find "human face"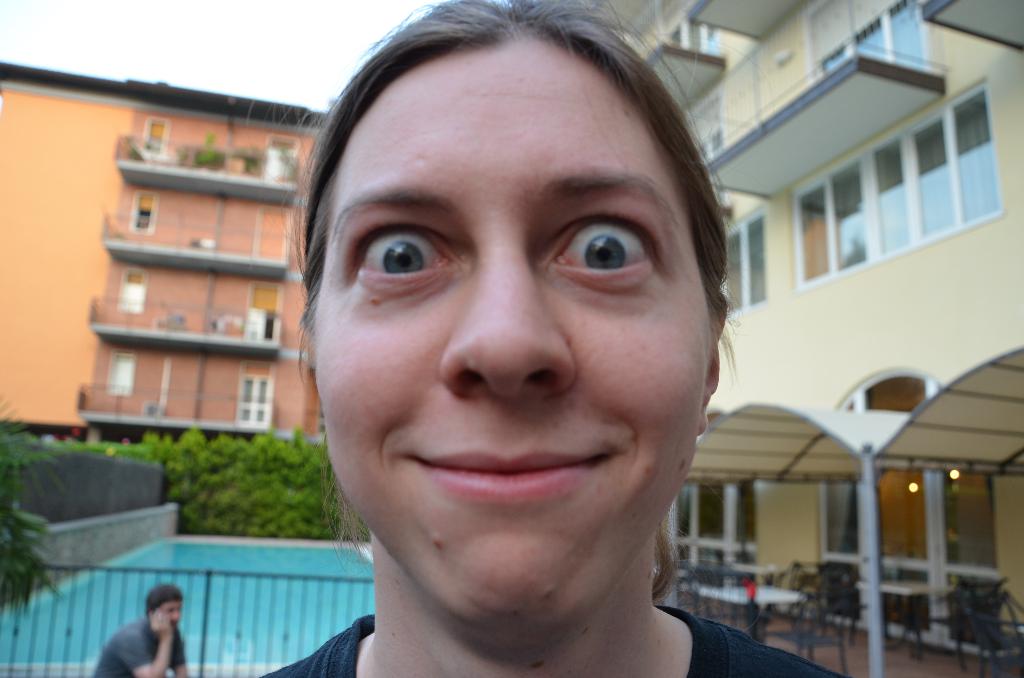
locate(317, 44, 706, 626)
